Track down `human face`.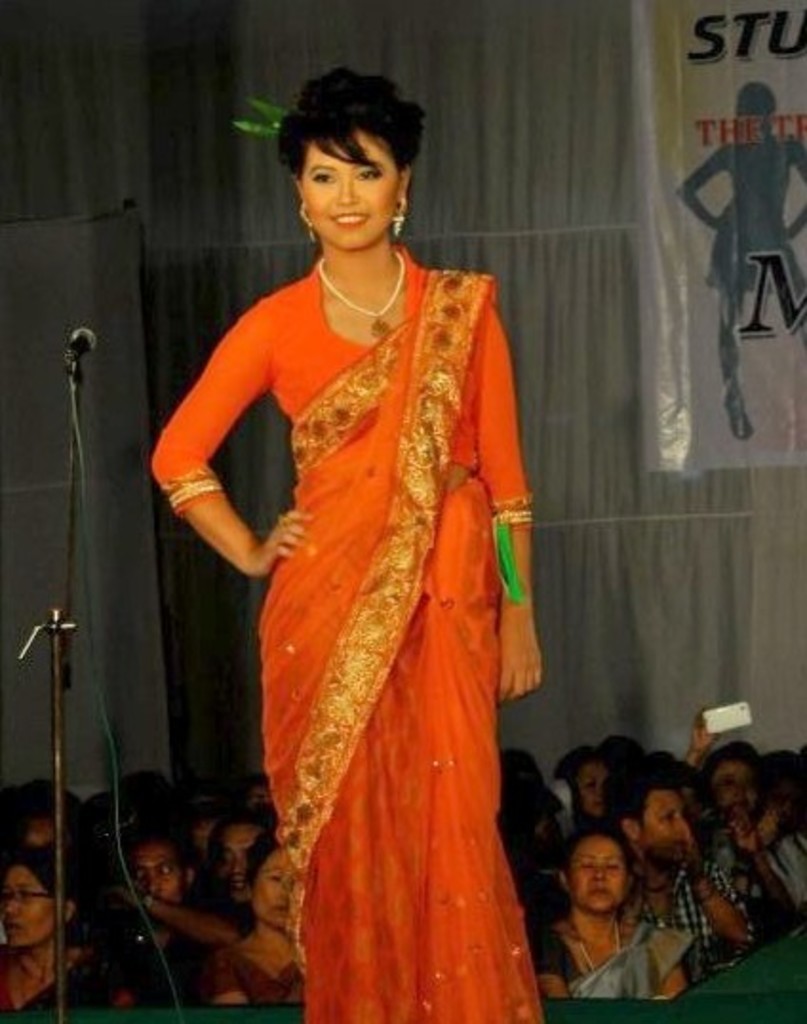
Tracked to region(297, 129, 400, 266).
